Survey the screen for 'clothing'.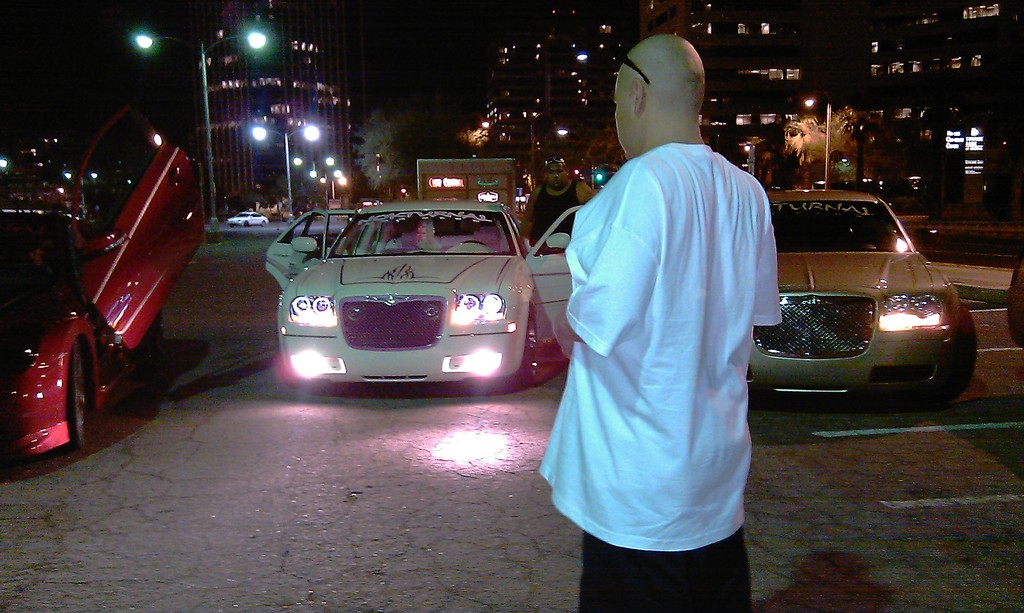
Survey found: pyautogui.locateOnScreen(540, 143, 782, 612).
